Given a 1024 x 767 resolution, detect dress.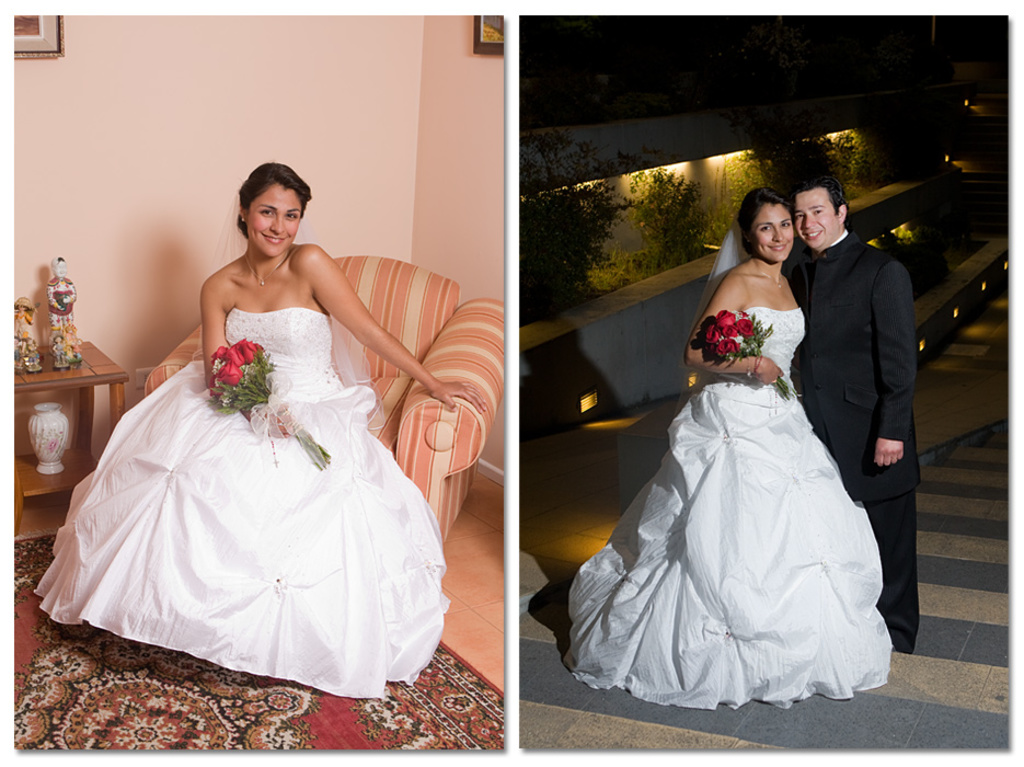
{"left": 571, "top": 308, "right": 898, "bottom": 709}.
